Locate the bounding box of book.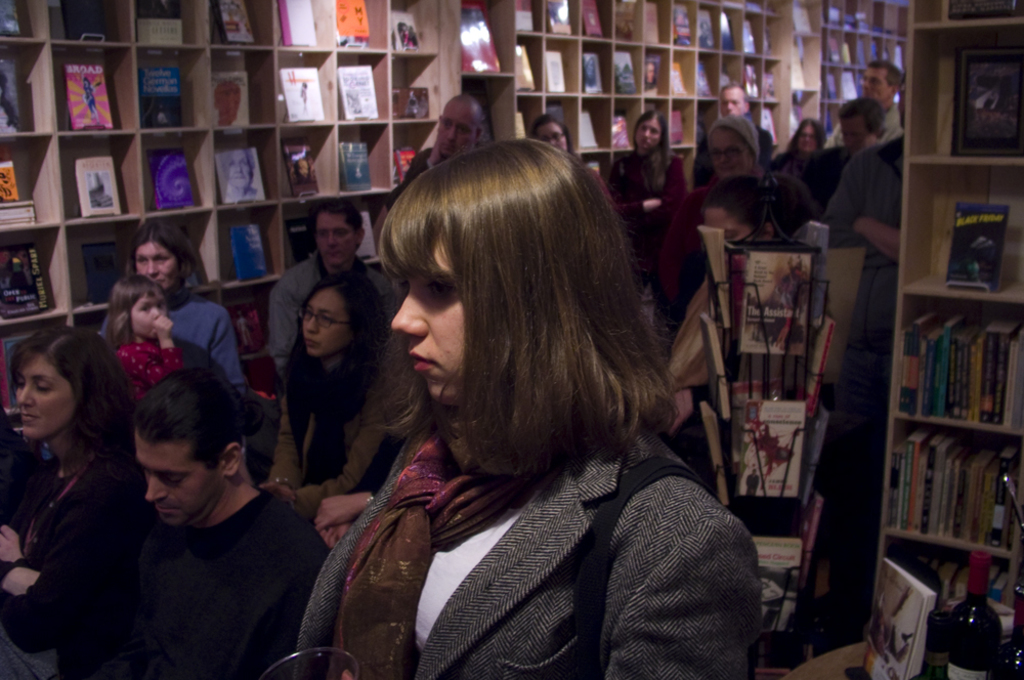
Bounding box: <bbox>945, 192, 1004, 290</bbox>.
